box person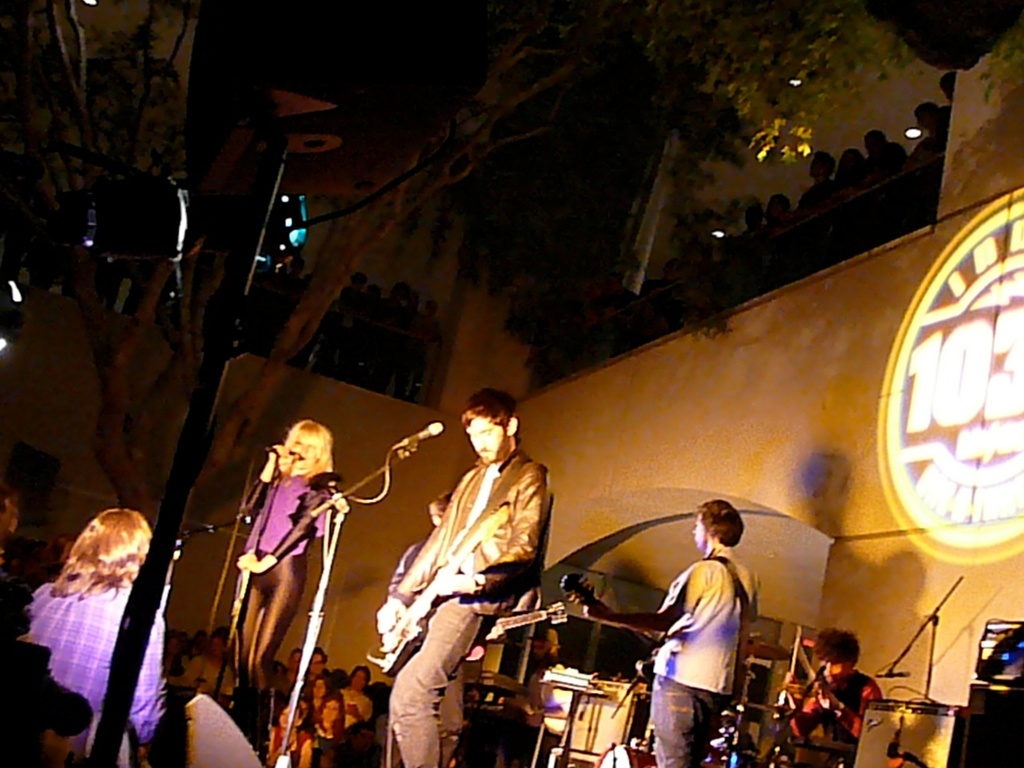
bbox=[662, 499, 770, 767]
